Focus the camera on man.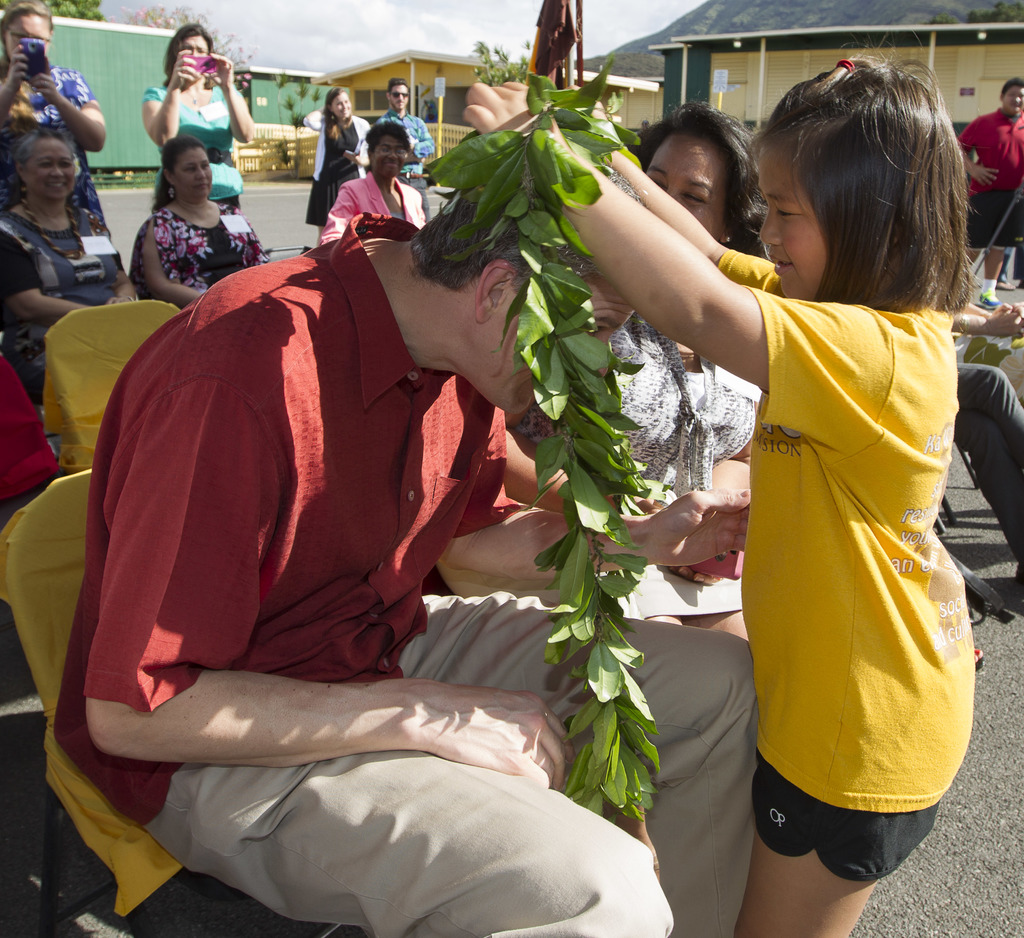
Focus region: <bbox>372, 72, 432, 223</bbox>.
